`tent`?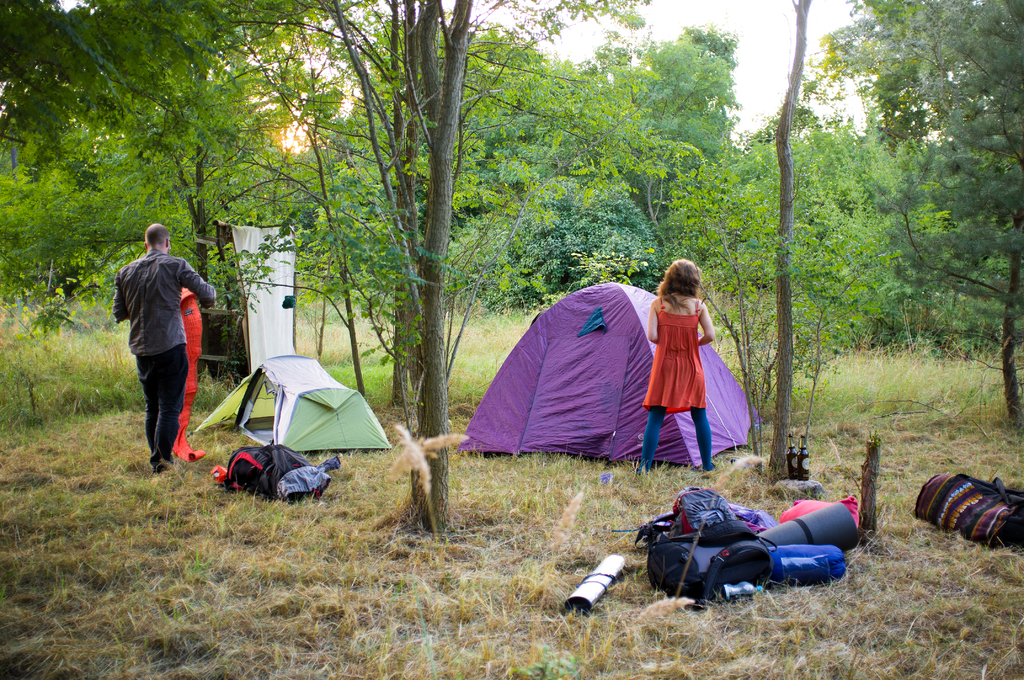
{"x1": 193, "y1": 344, "x2": 381, "y2": 472}
